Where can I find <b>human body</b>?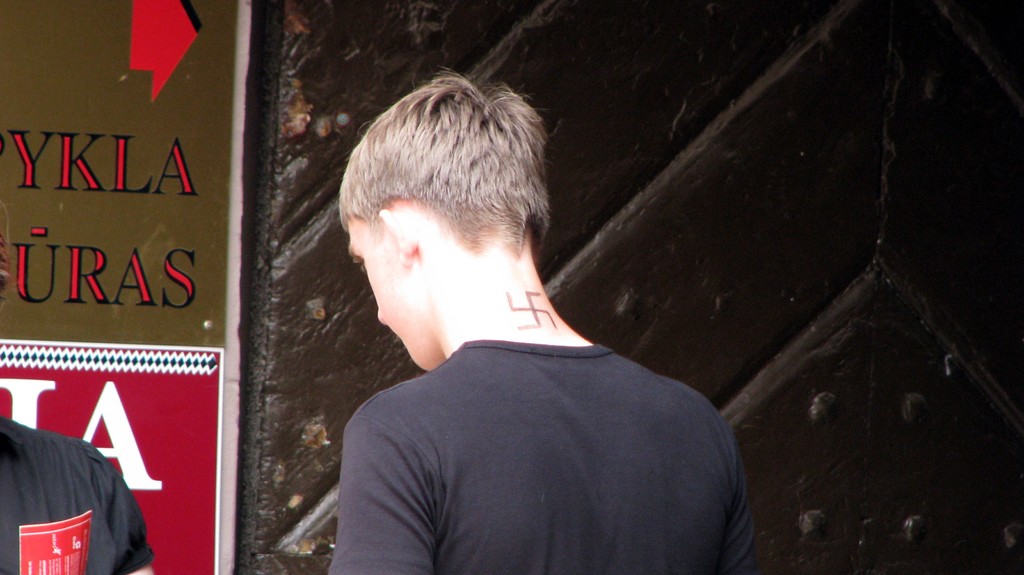
You can find it at (x1=301, y1=115, x2=756, y2=574).
